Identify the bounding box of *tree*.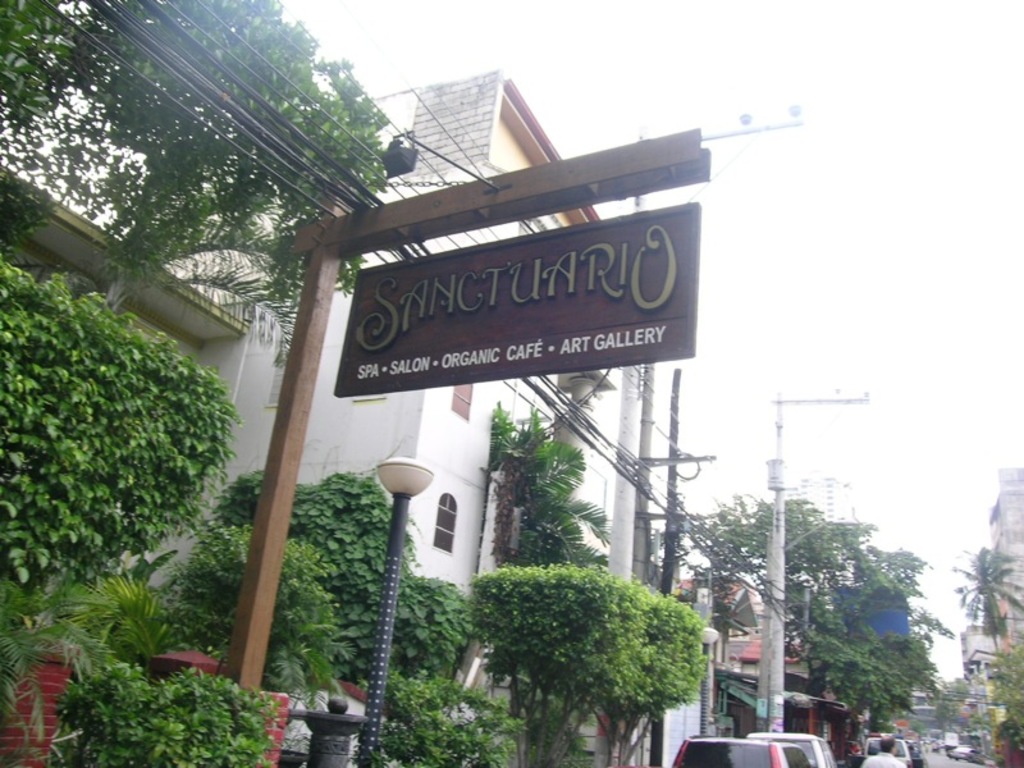
959:547:1023:652.
